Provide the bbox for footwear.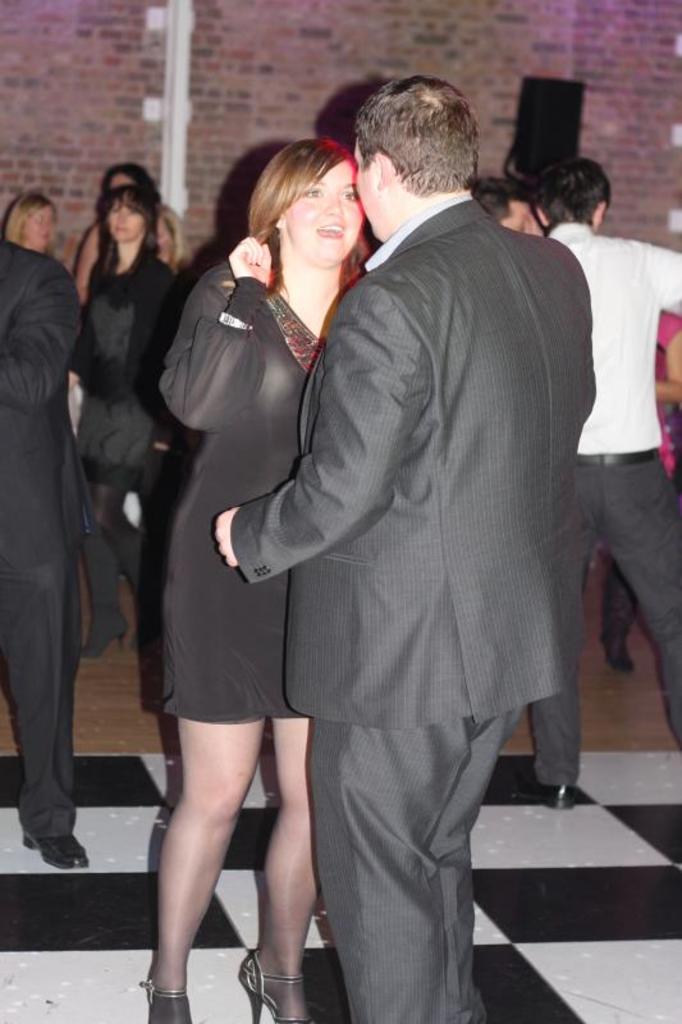
locate(498, 754, 580, 812).
